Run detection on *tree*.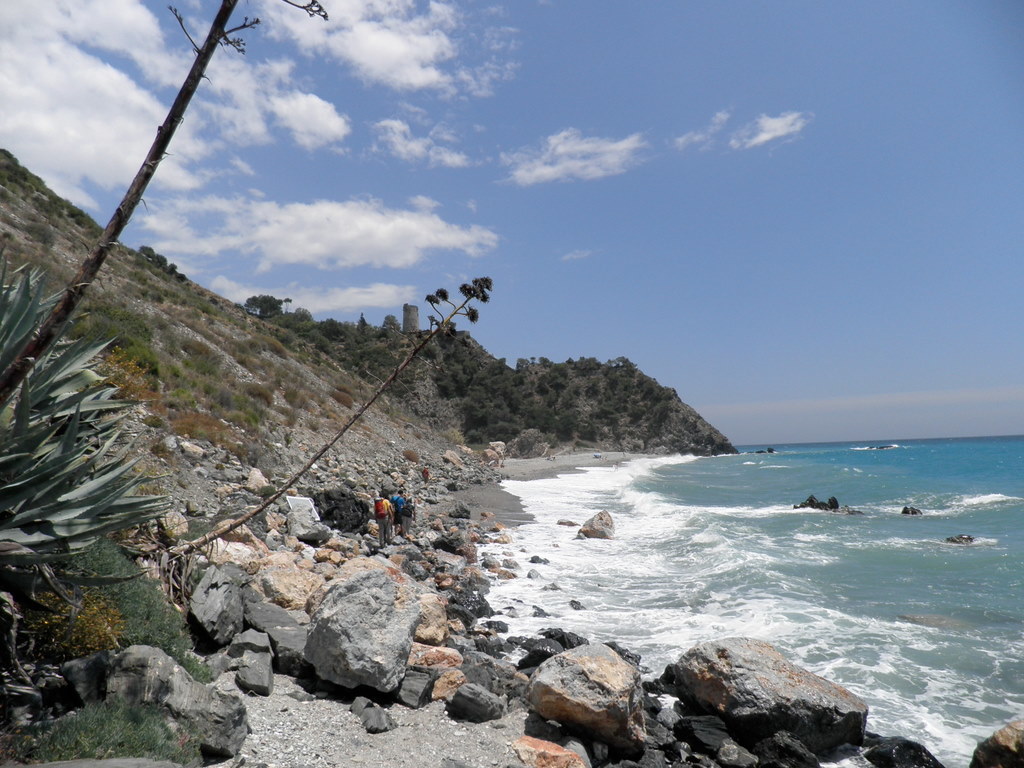
Result: rect(0, 0, 332, 415).
